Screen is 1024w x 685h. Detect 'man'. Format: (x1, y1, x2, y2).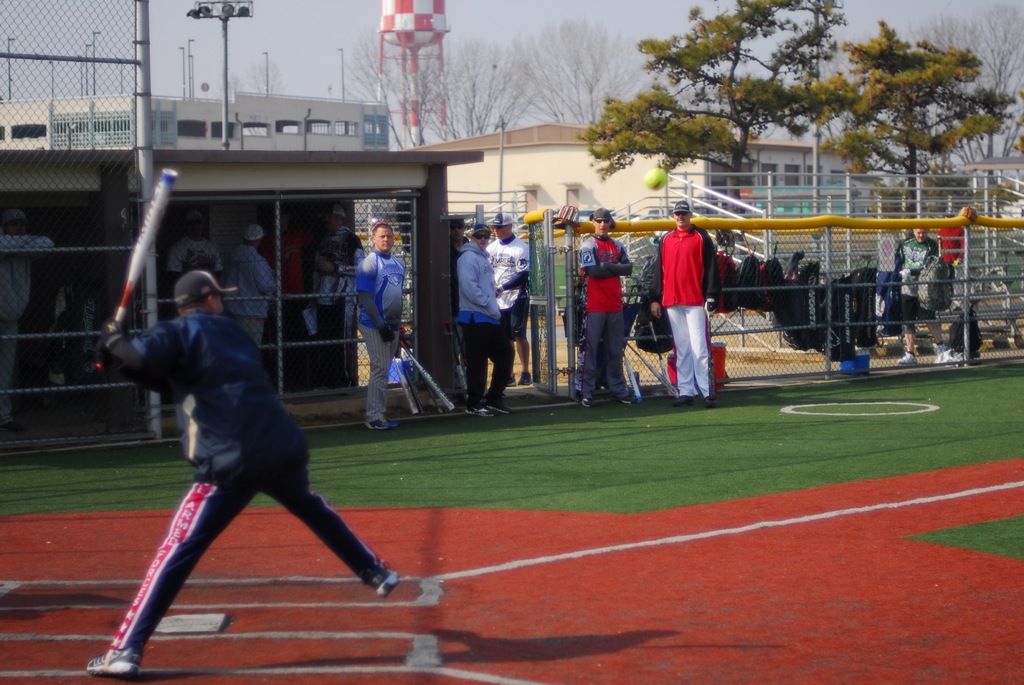
(353, 219, 400, 431).
